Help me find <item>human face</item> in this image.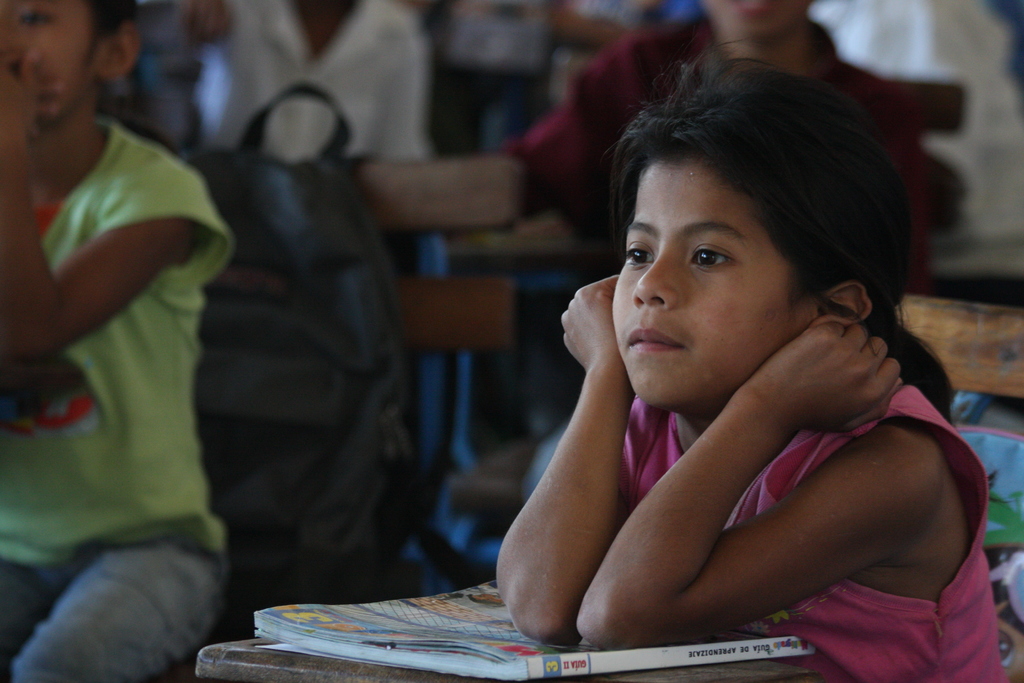
Found it: (x1=582, y1=154, x2=811, y2=415).
